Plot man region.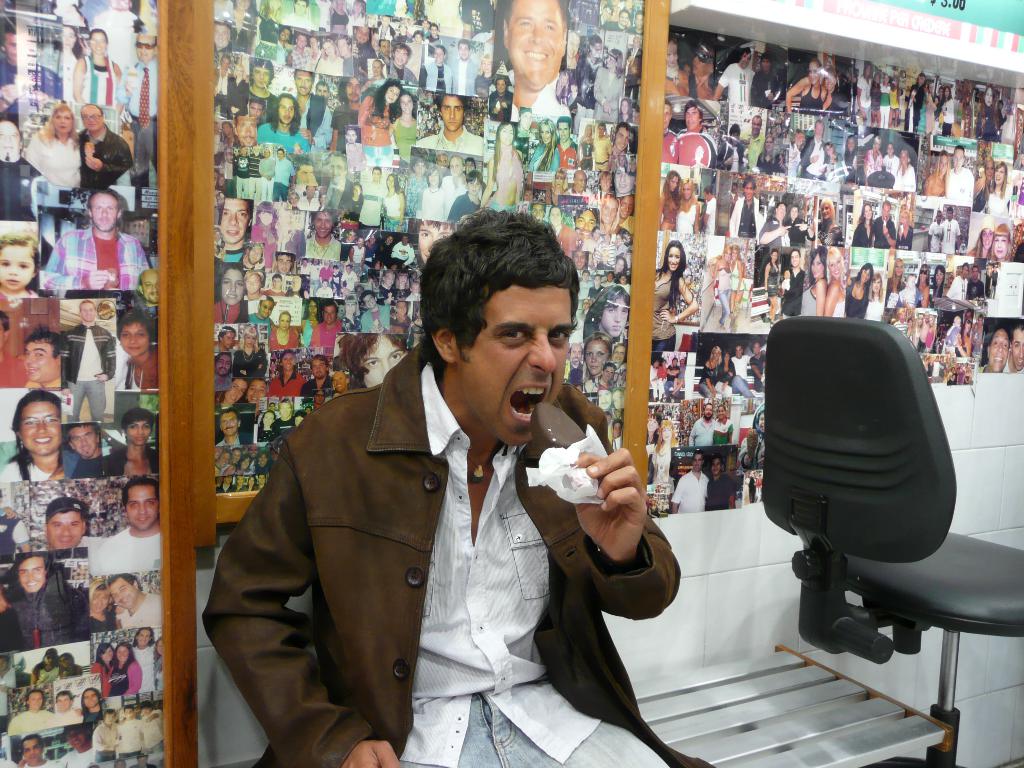
Plotted at (x1=927, y1=211, x2=944, y2=248).
